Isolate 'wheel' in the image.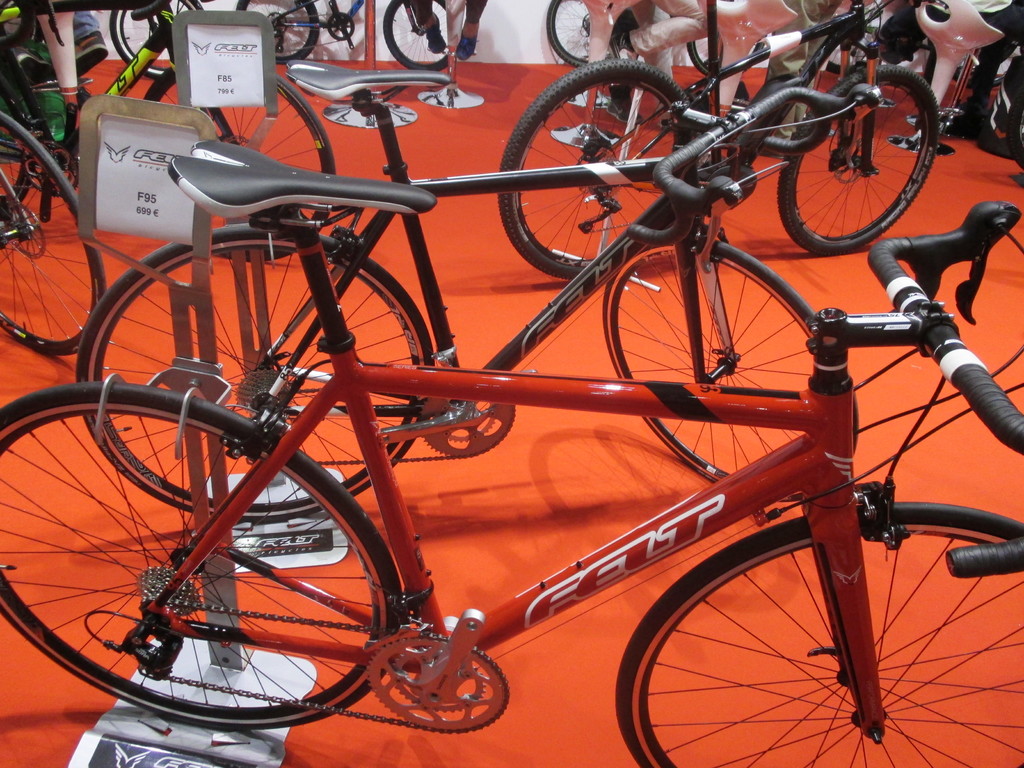
Isolated region: 143:69:335:264.
